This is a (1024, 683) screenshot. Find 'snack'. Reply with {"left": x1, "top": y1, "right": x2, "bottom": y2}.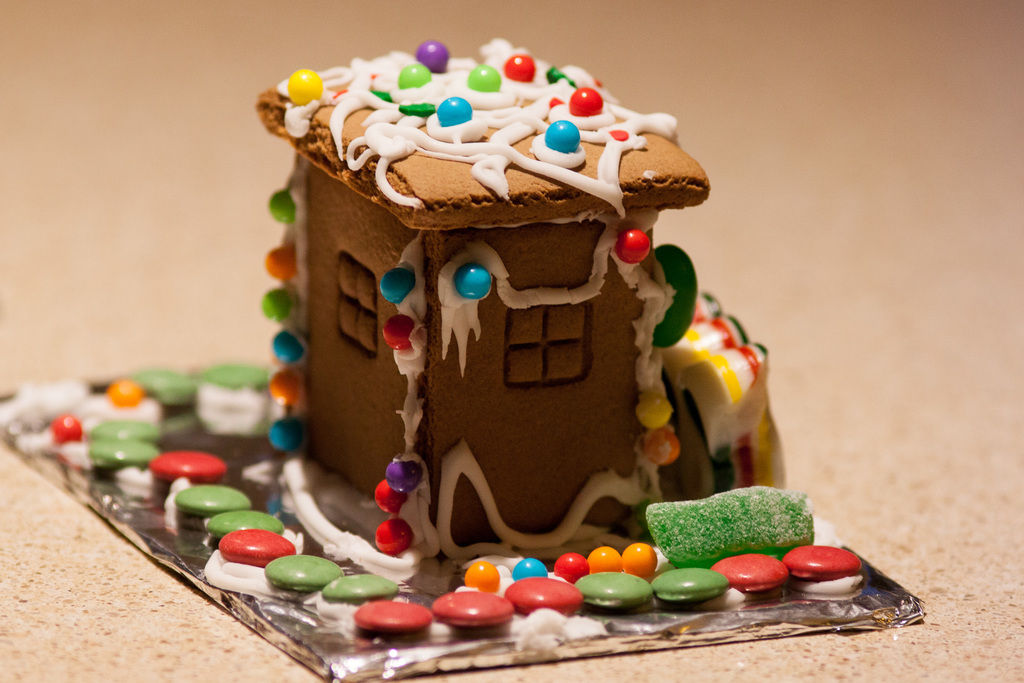
{"left": 220, "top": 55, "right": 817, "bottom": 604}.
